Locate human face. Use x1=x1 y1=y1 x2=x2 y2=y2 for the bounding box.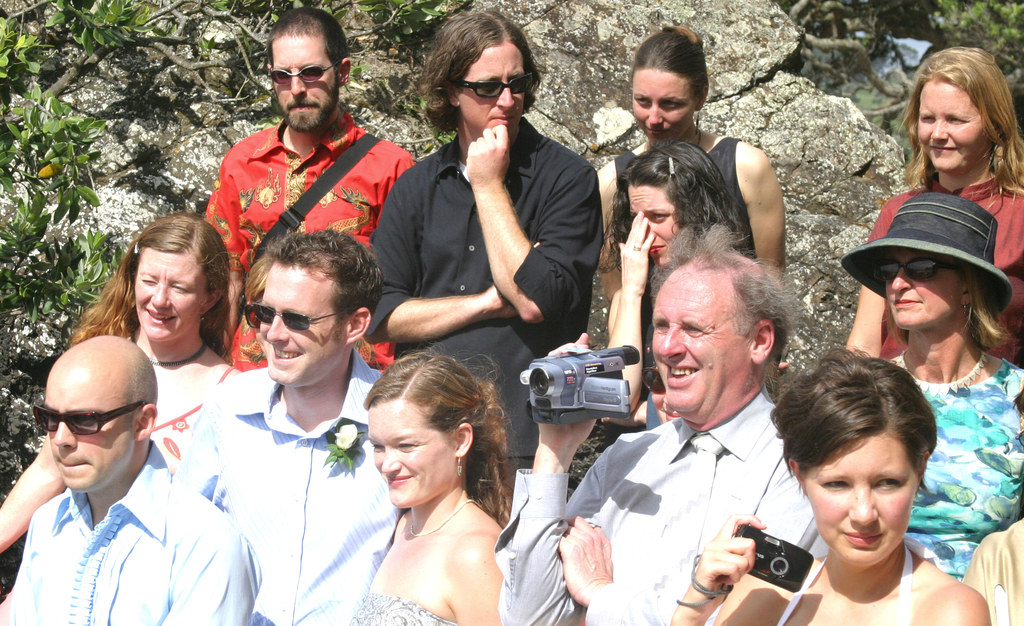
x1=136 y1=250 x2=207 y2=344.
